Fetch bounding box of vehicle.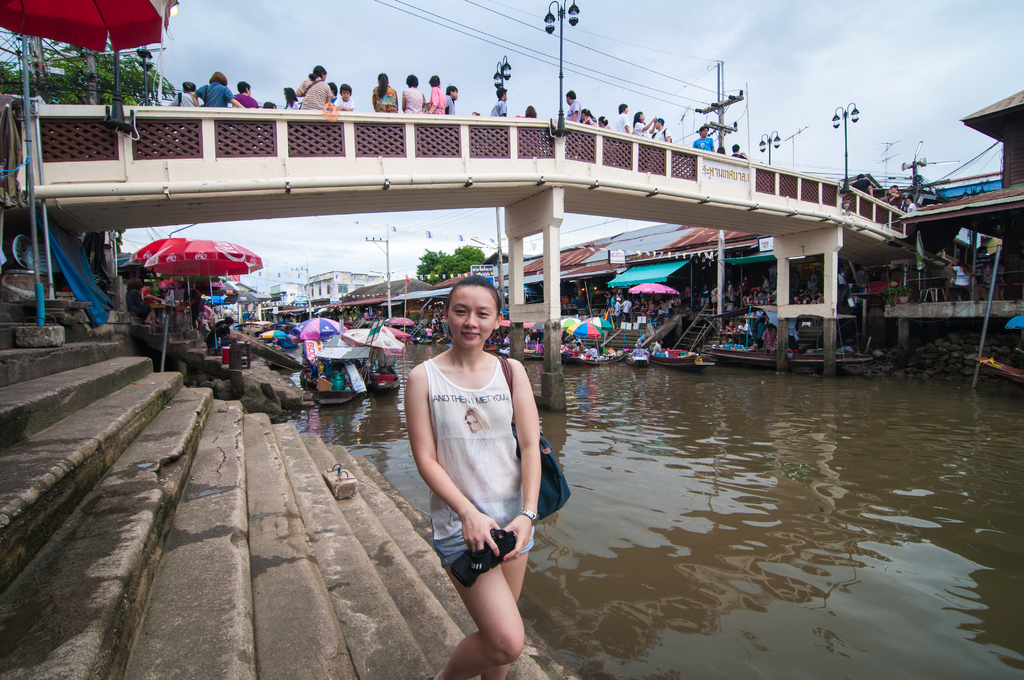
Bbox: (652,351,716,369).
